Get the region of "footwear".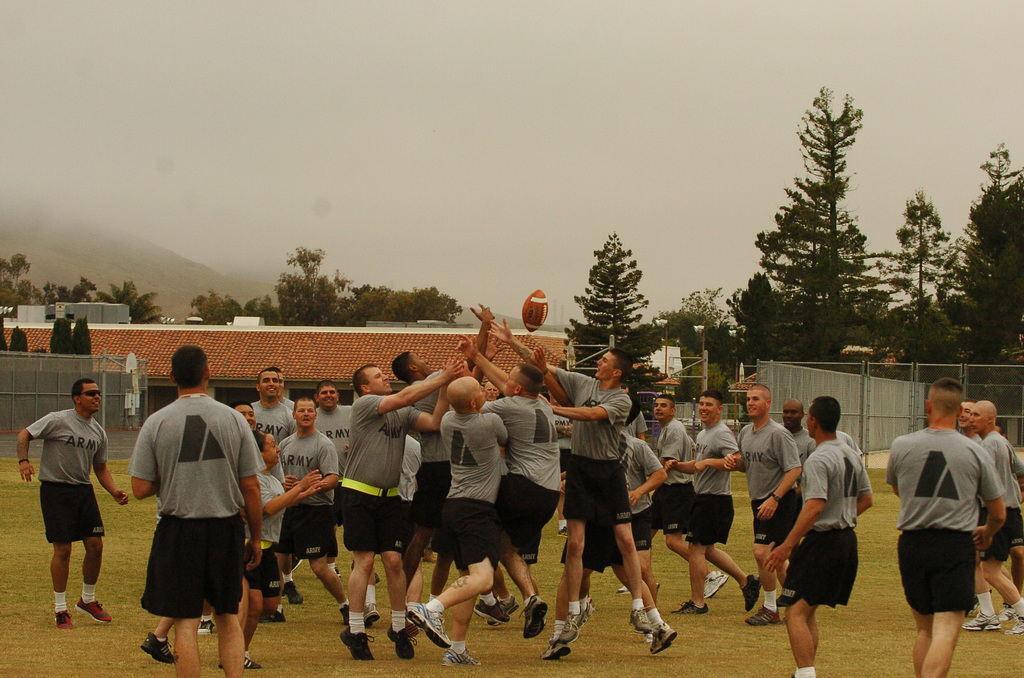
select_region(747, 603, 782, 626).
